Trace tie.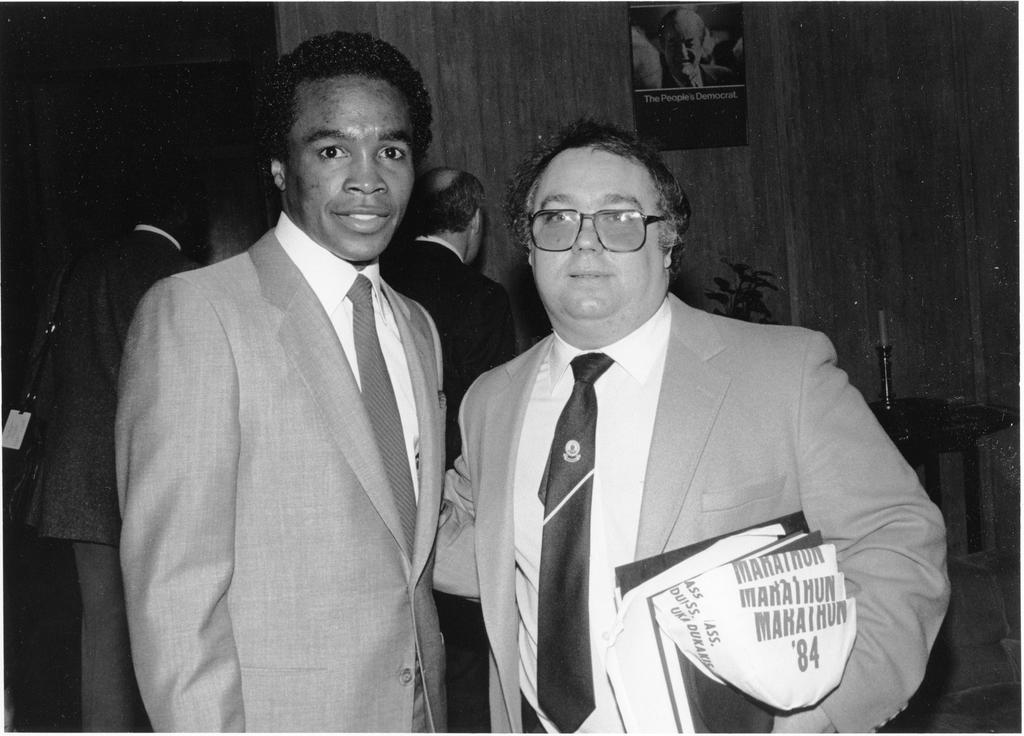
Traced to {"x1": 539, "y1": 353, "x2": 614, "y2": 735}.
